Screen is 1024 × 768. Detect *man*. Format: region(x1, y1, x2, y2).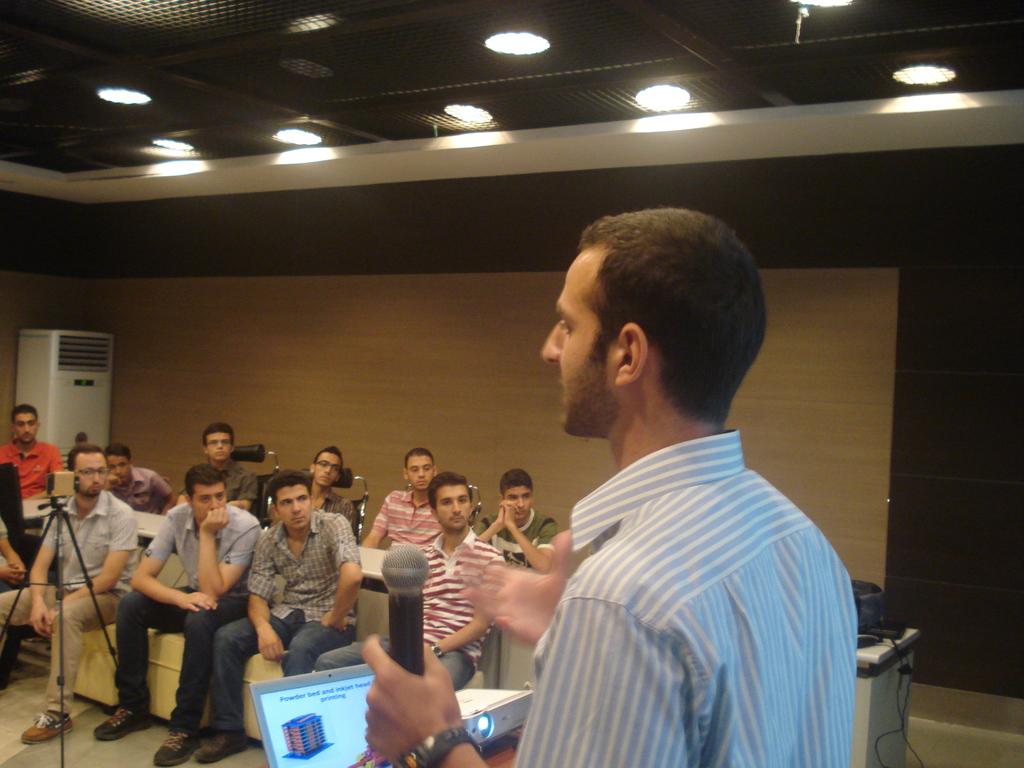
region(93, 467, 263, 767).
